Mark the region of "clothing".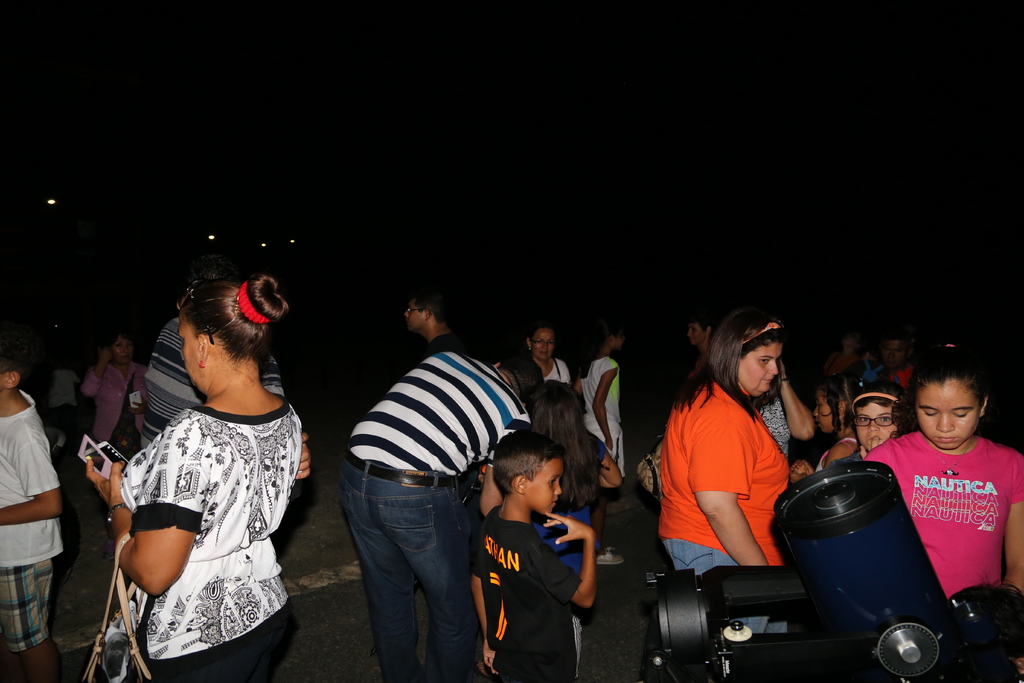
Region: l=488, t=508, r=575, b=670.
